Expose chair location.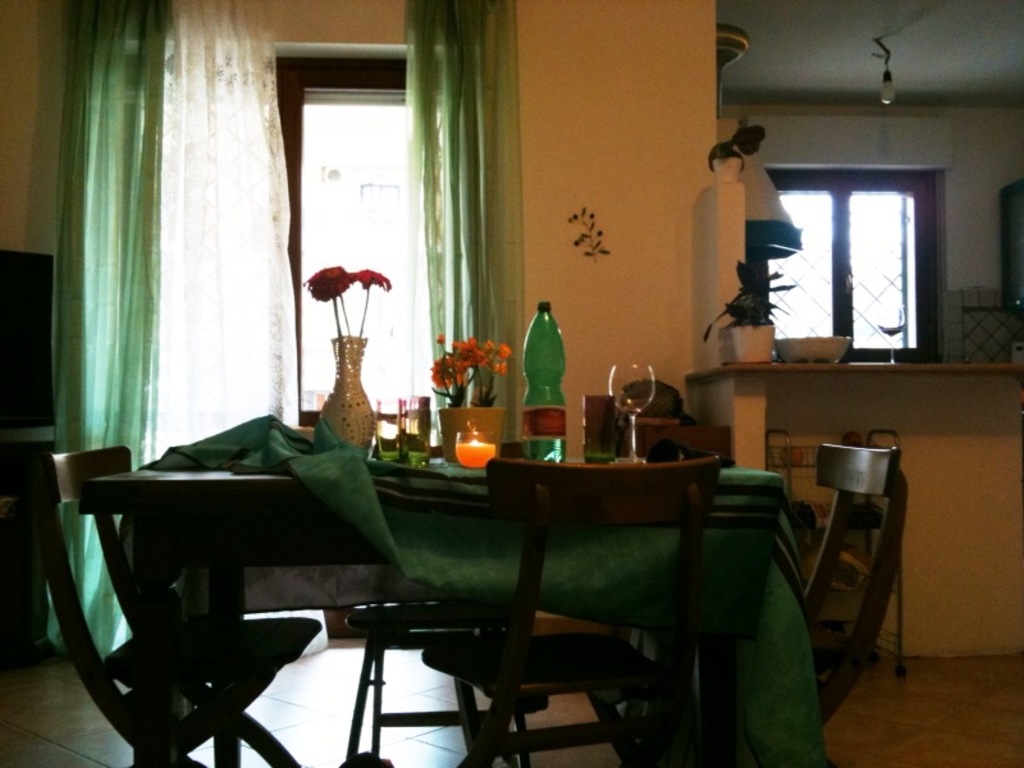
Exposed at locate(19, 438, 323, 767).
